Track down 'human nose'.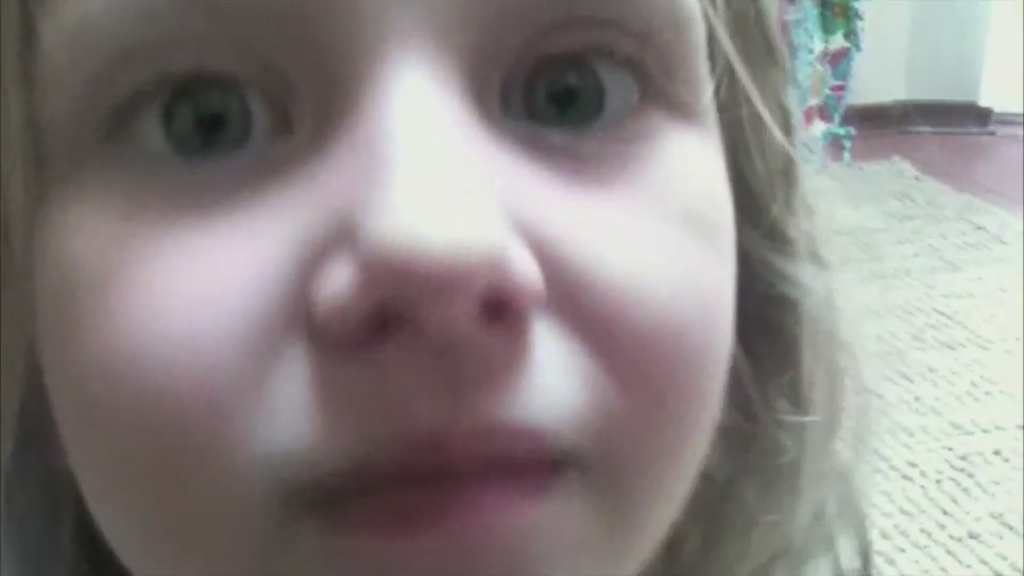
Tracked to x1=307, y1=64, x2=547, y2=339.
